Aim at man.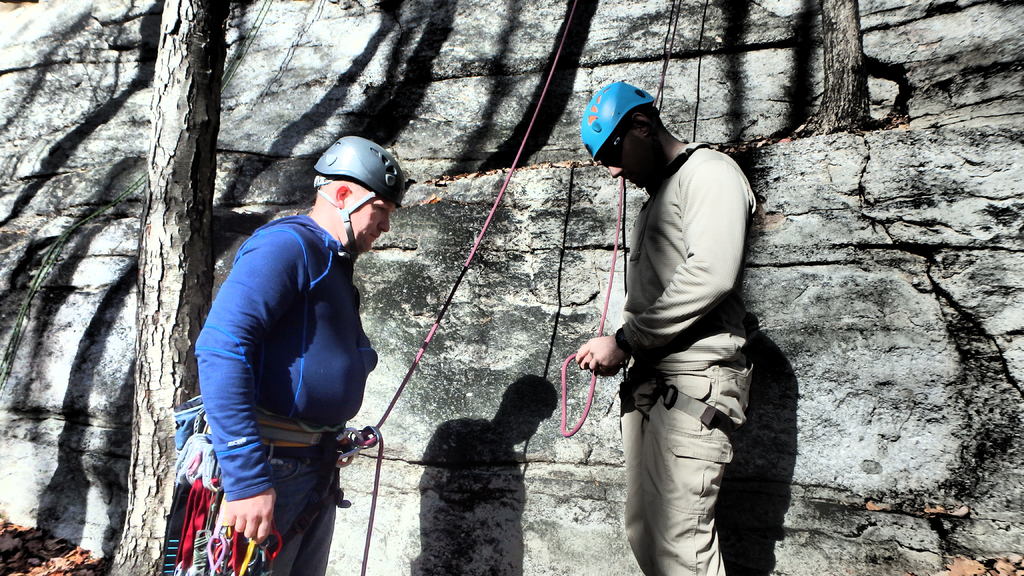
Aimed at {"x1": 173, "y1": 131, "x2": 414, "y2": 575}.
